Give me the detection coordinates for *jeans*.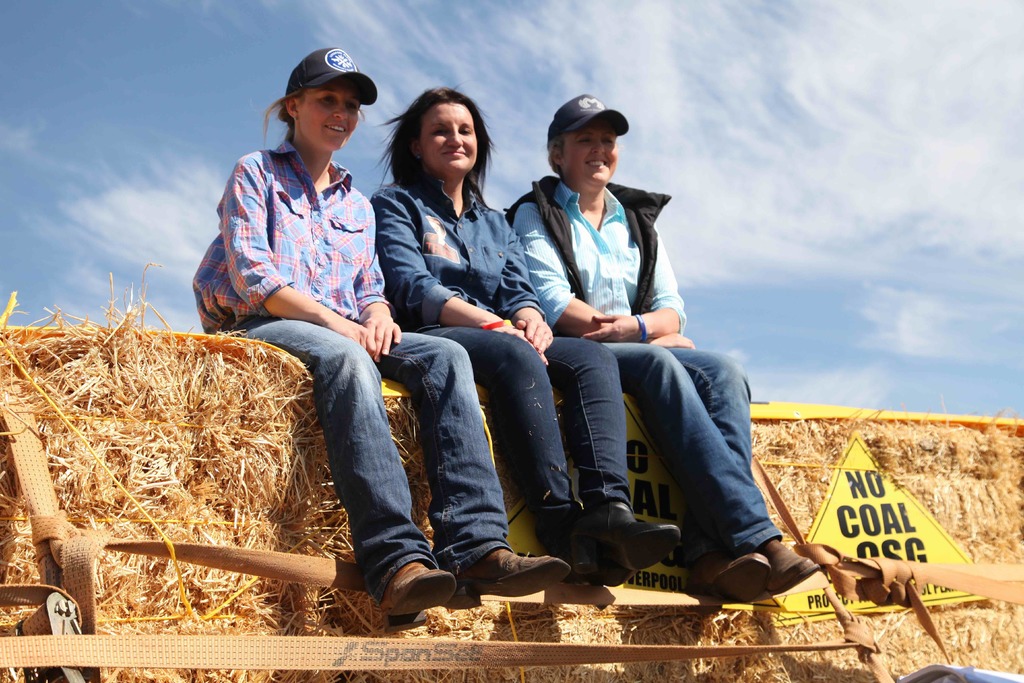
437/329/621/509.
